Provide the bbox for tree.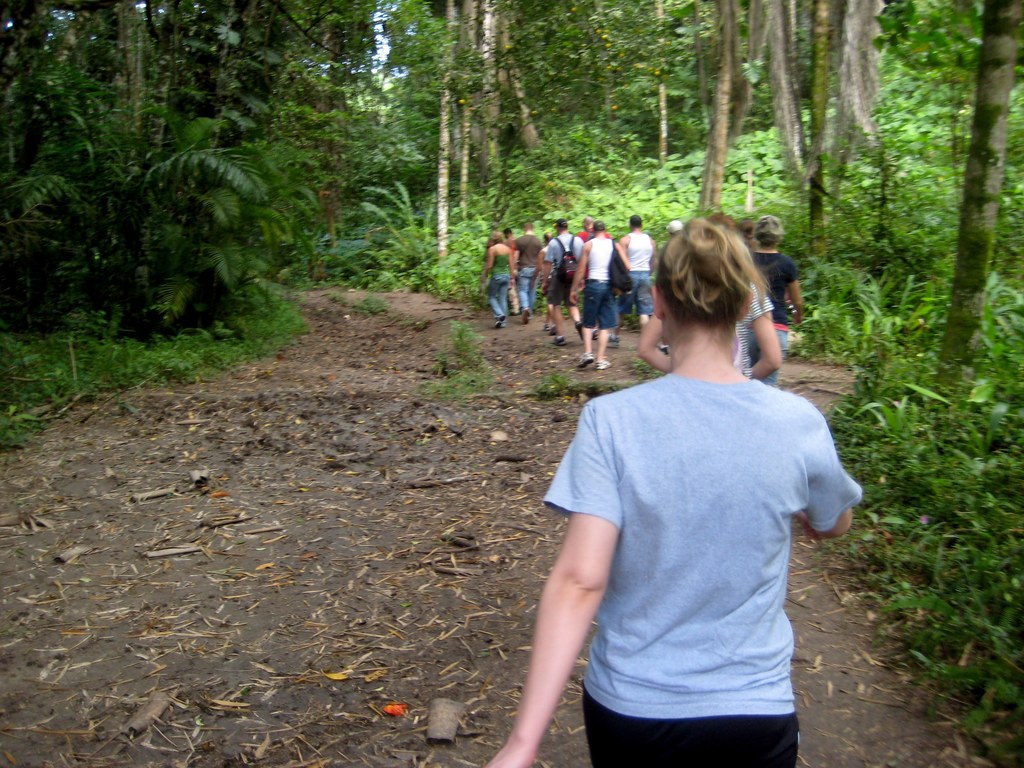
detection(17, 95, 319, 367).
